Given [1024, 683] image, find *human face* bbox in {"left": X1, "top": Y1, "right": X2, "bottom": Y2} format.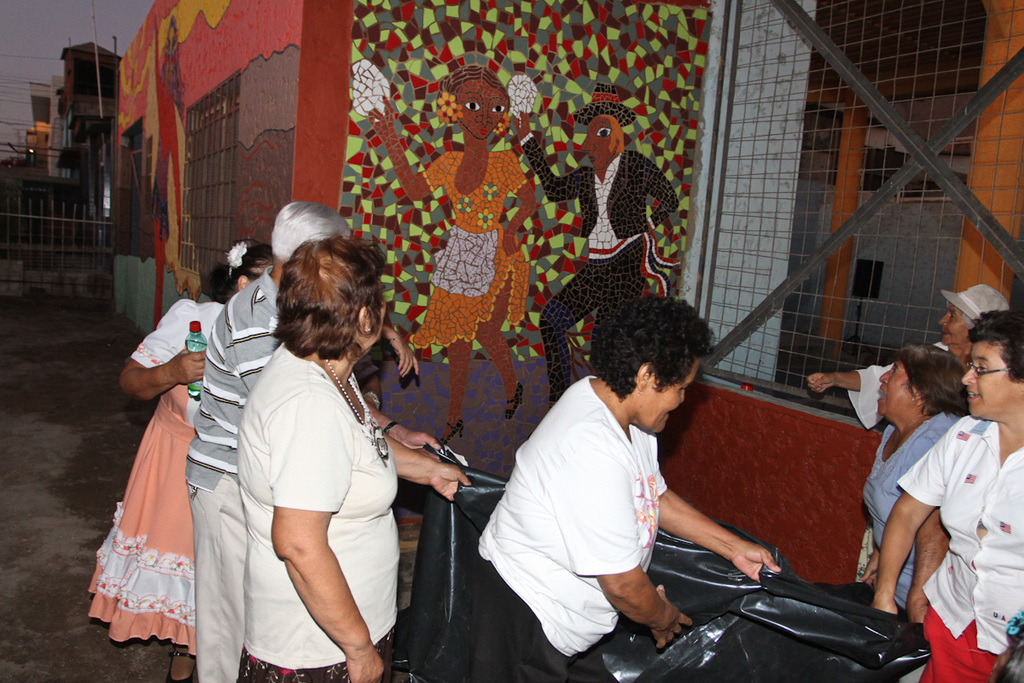
{"left": 581, "top": 115, "right": 615, "bottom": 173}.
